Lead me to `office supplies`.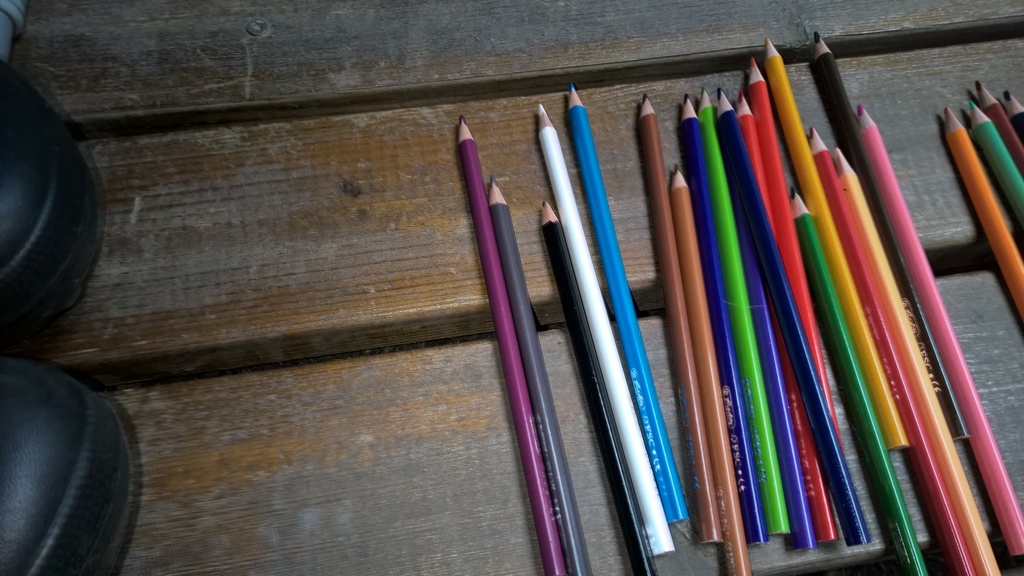
Lead to bbox=[733, 92, 834, 544].
